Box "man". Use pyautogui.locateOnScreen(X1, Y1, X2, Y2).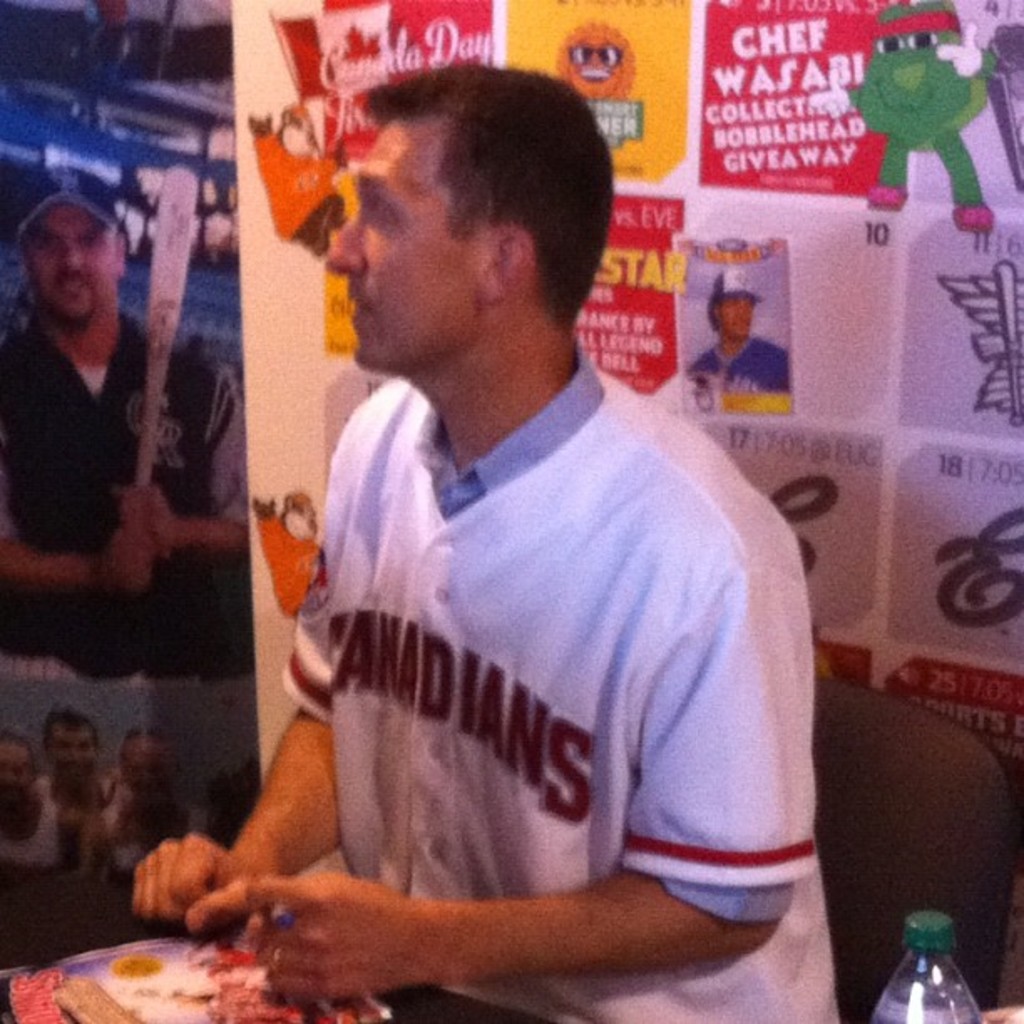
pyautogui.locateOnScreen(0, 731, 72, 880).
